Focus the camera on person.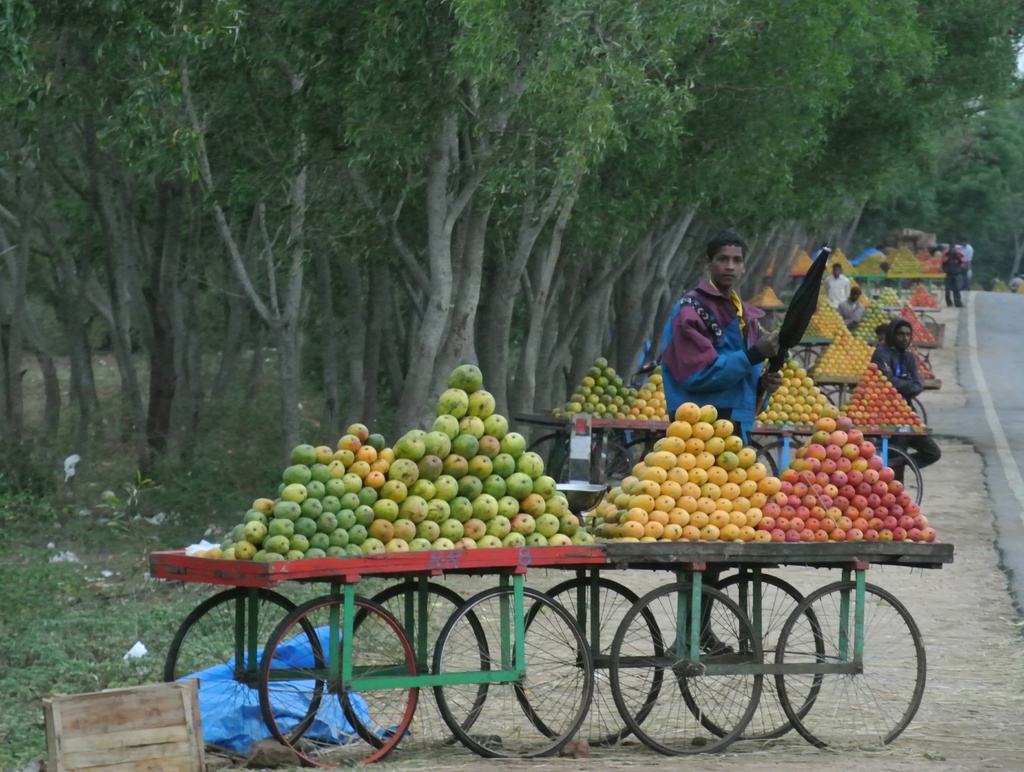
Focus region: region(866, 316, 926, 486).
